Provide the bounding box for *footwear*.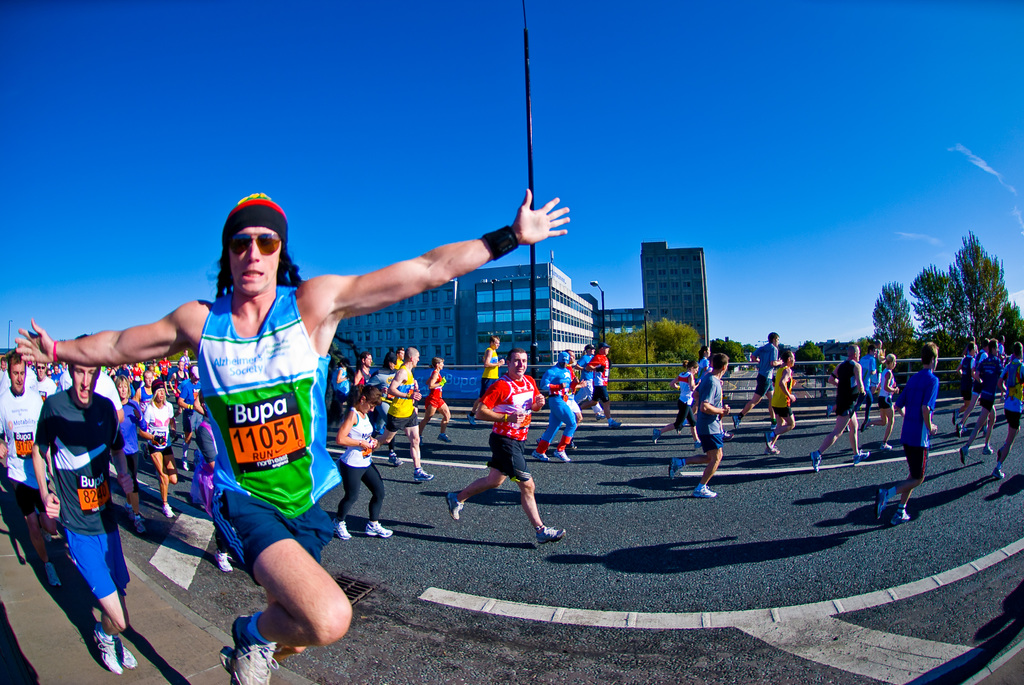
locate(732, 416, 742, 430).
